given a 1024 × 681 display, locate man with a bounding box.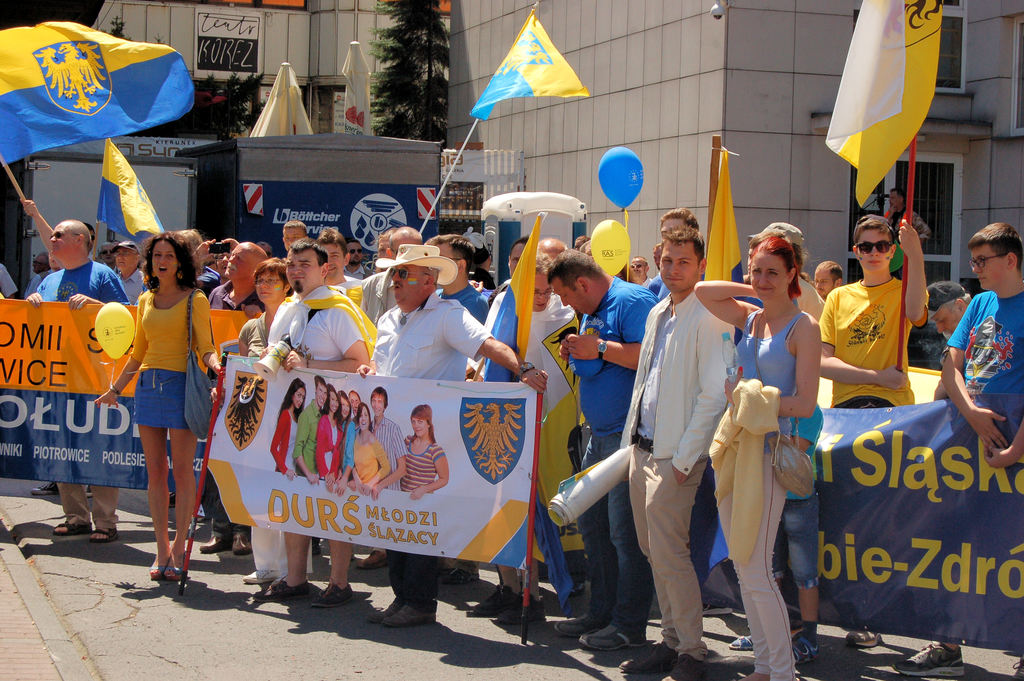
Located: {"left": 113, "top": 237, "right": 122, "bottom": 243}.
